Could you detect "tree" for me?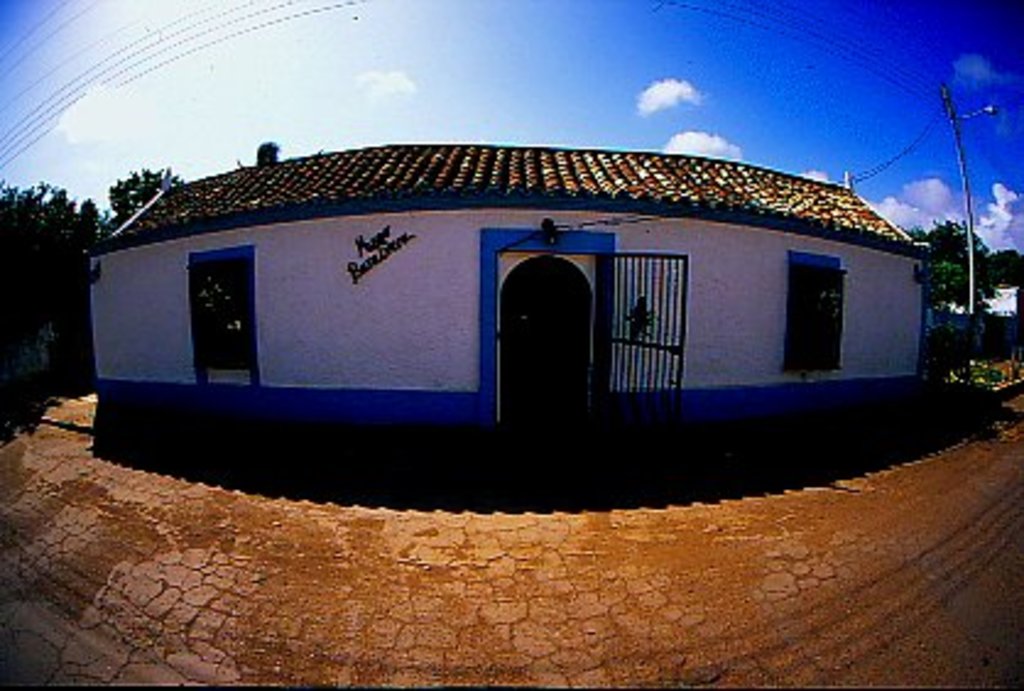
Detection result: bbox(985, 238, 1022, 287).
